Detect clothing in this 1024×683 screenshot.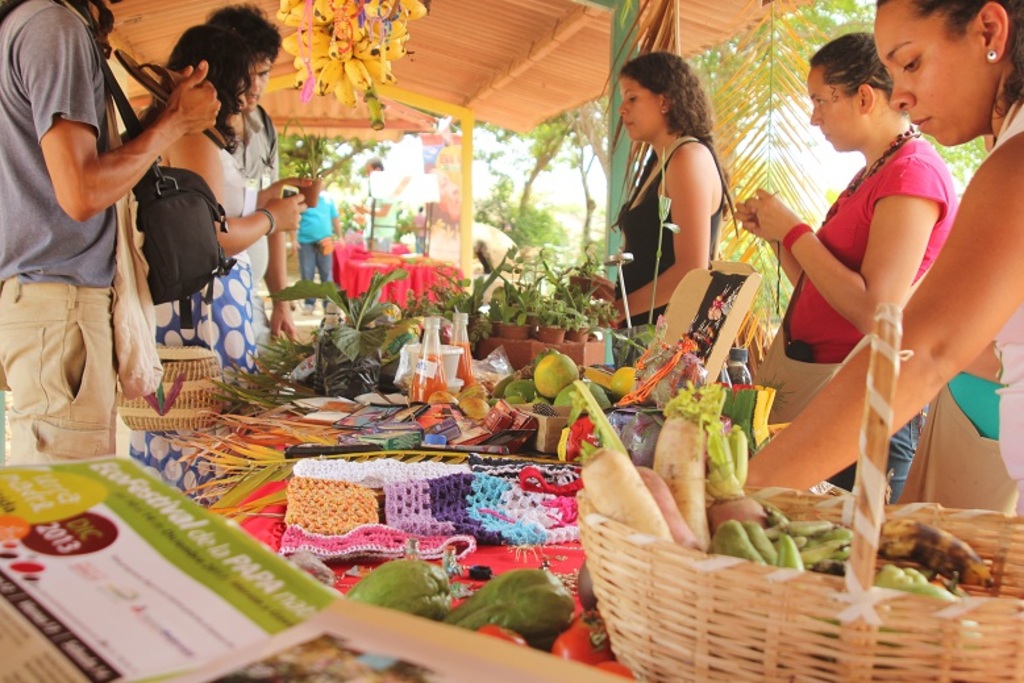
Detection: 973/86/1023/513.
